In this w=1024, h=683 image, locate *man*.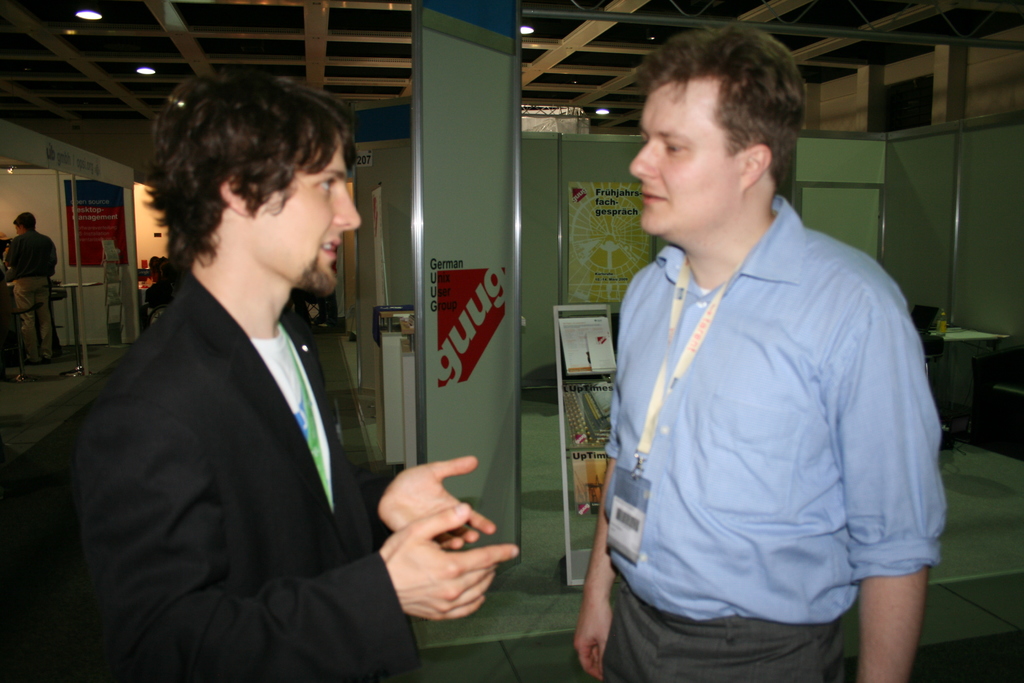
Bounding box: {"left": 60, "top": 53, "right": 403, "bottom": 682}.
